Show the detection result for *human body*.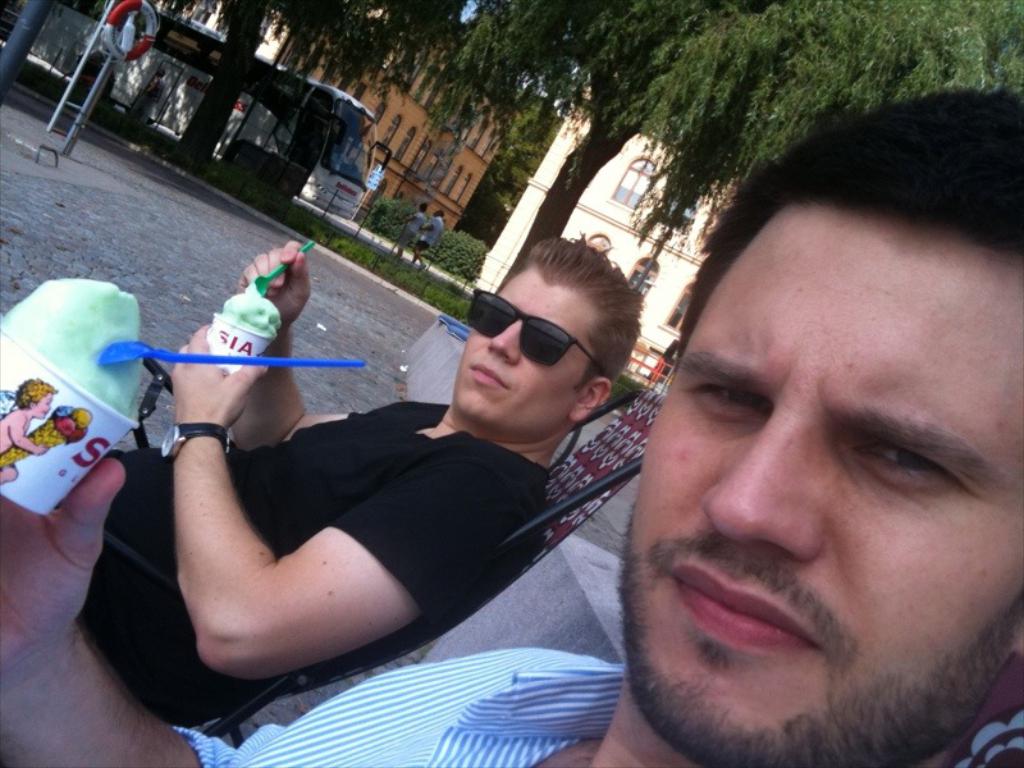
(0,466,1011,767).
